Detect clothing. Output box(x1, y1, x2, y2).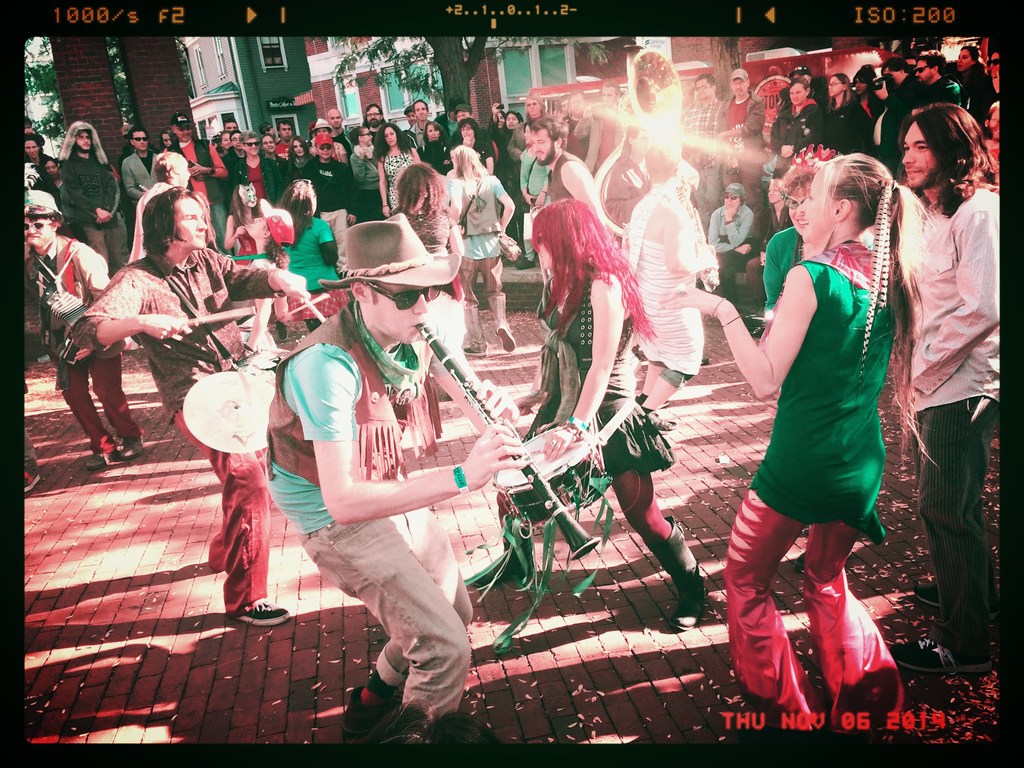
box(769, 93, 824, 161).
